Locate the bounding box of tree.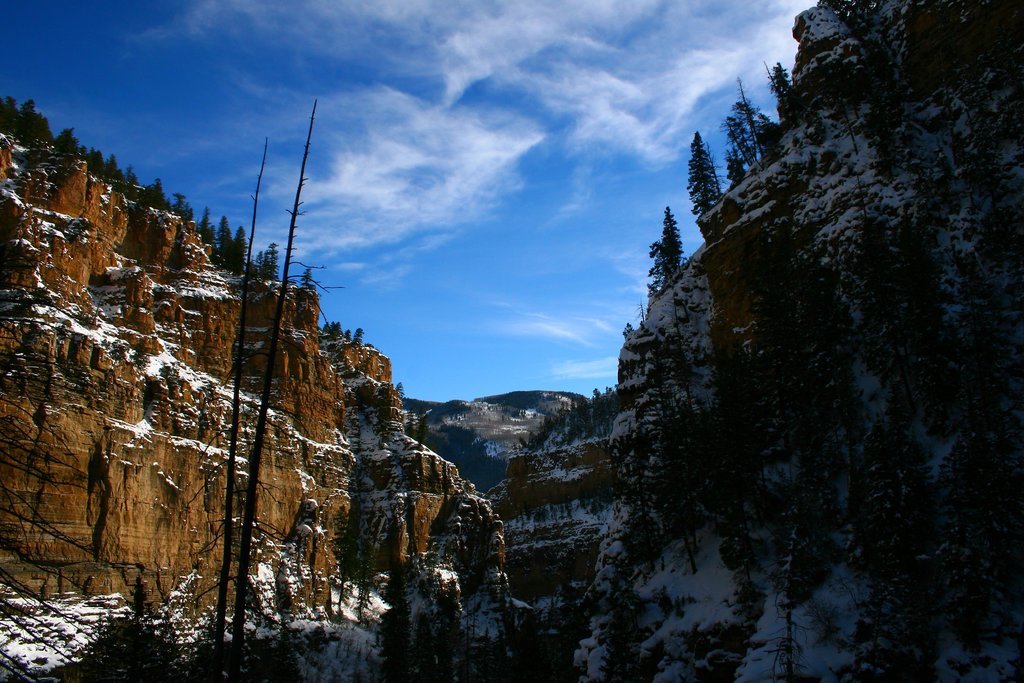
Bounding box: locate(726, 90, 771, 188).
